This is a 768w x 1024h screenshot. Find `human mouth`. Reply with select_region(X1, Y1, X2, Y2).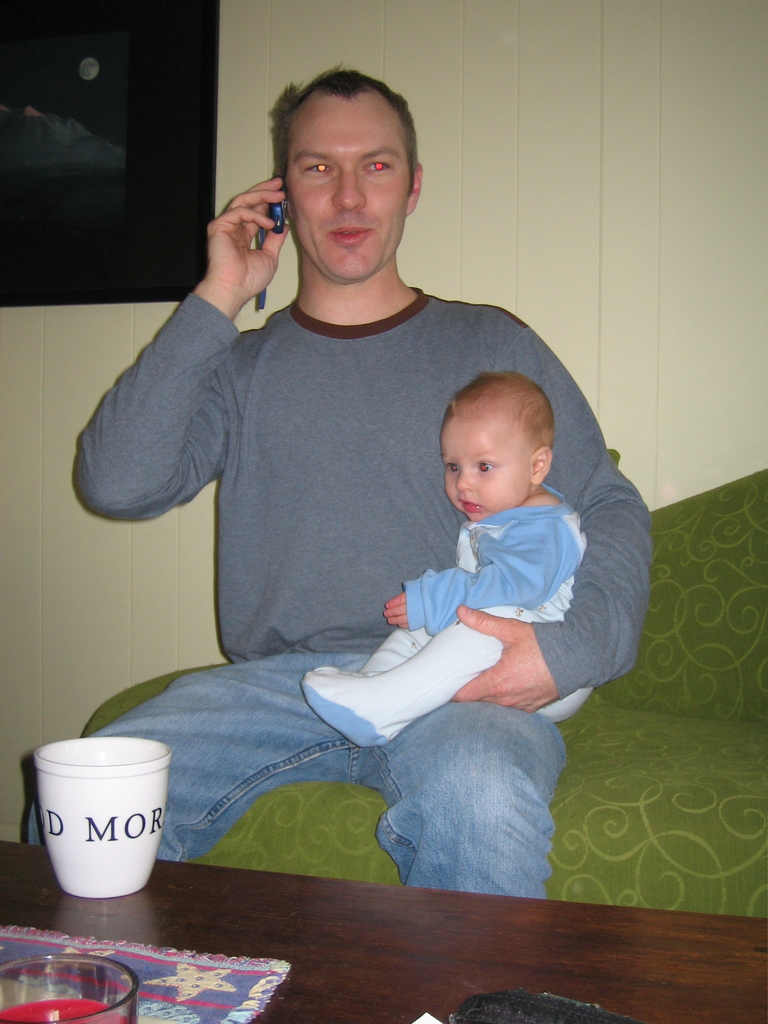
select_region(460, 495, 479, 516).
